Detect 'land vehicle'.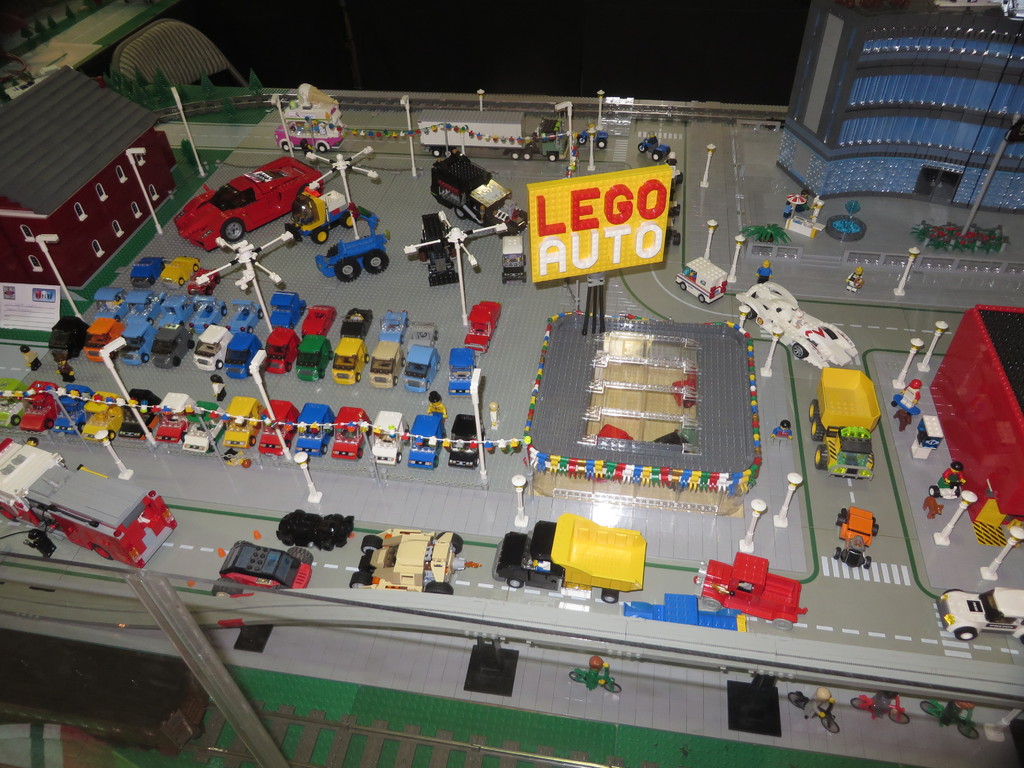
Detected at <box>60,385,92,439</box>.
